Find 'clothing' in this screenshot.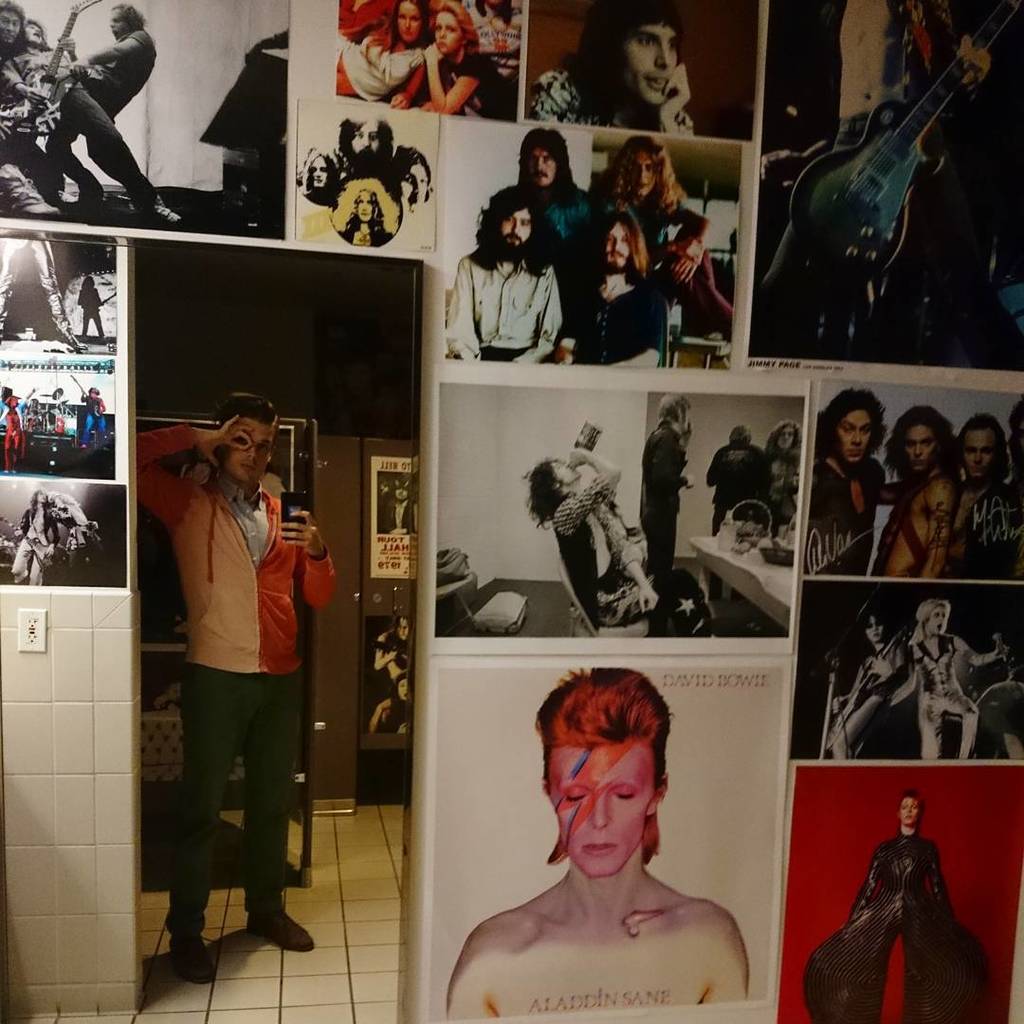
The bounding box for 'clothing' is 0,402,29,443.
